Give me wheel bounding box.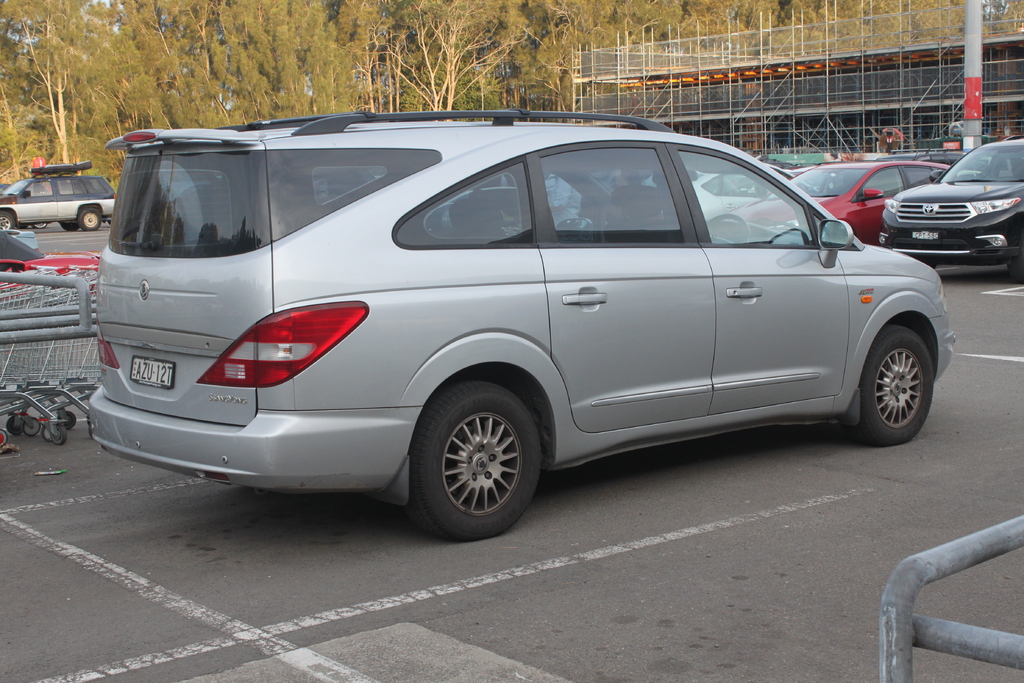
(x1=0, y1=428, x2=7, y2=446).
